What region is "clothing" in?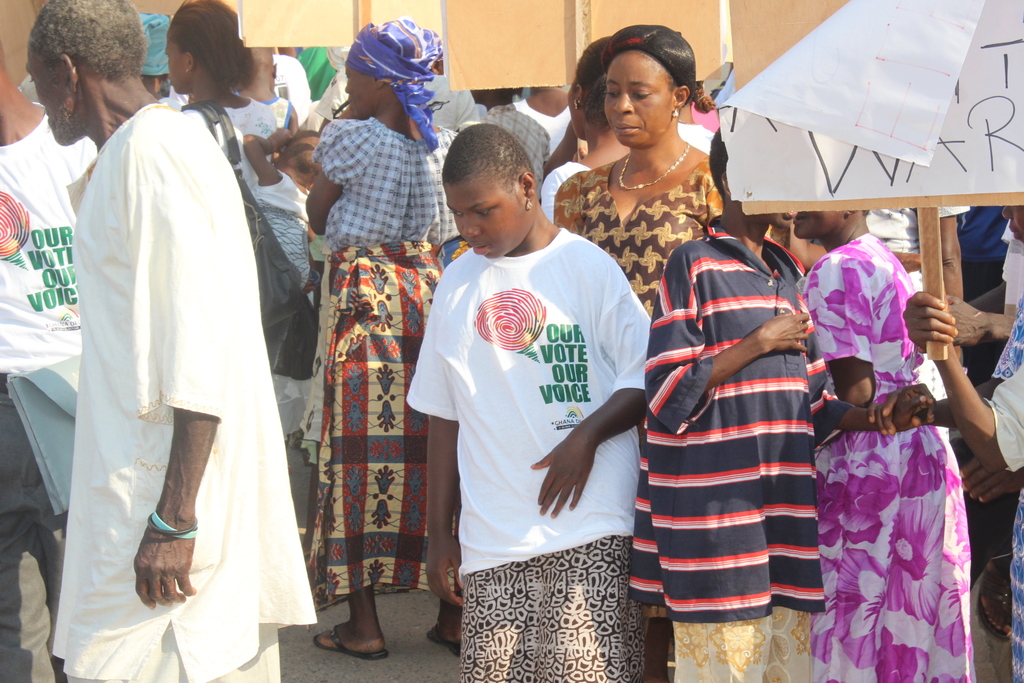
pyautogui.locateOnScreen(794, 233, 972, 682).
